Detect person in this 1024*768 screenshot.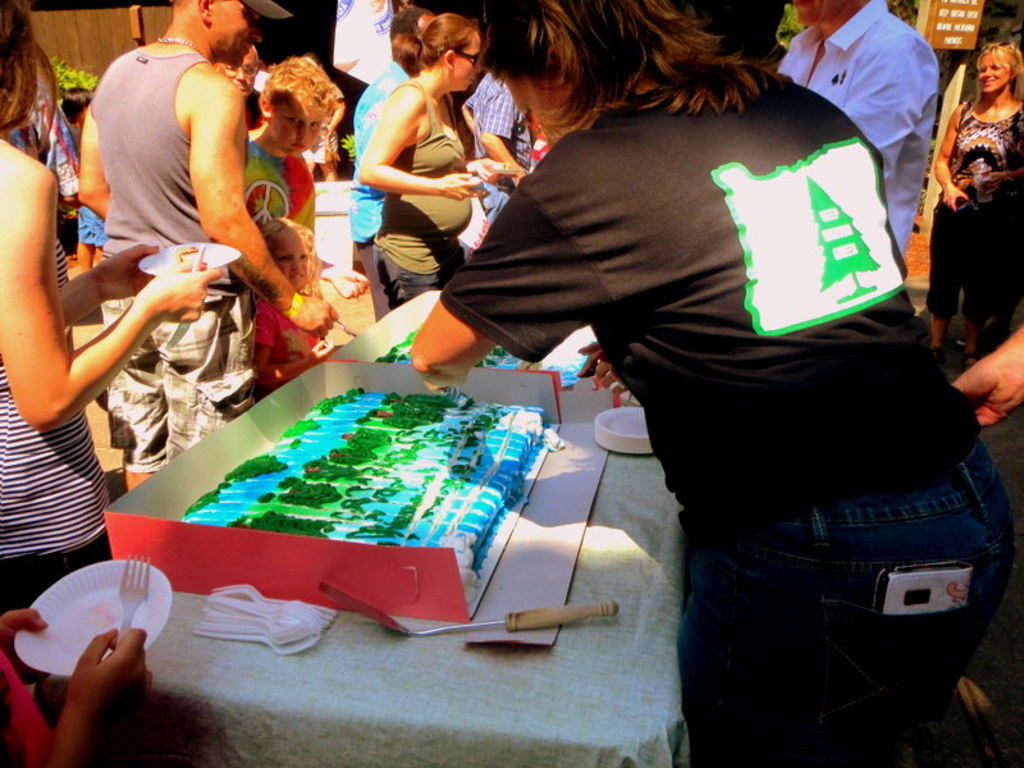
Detection: box=[360, 10, 911, 724].
